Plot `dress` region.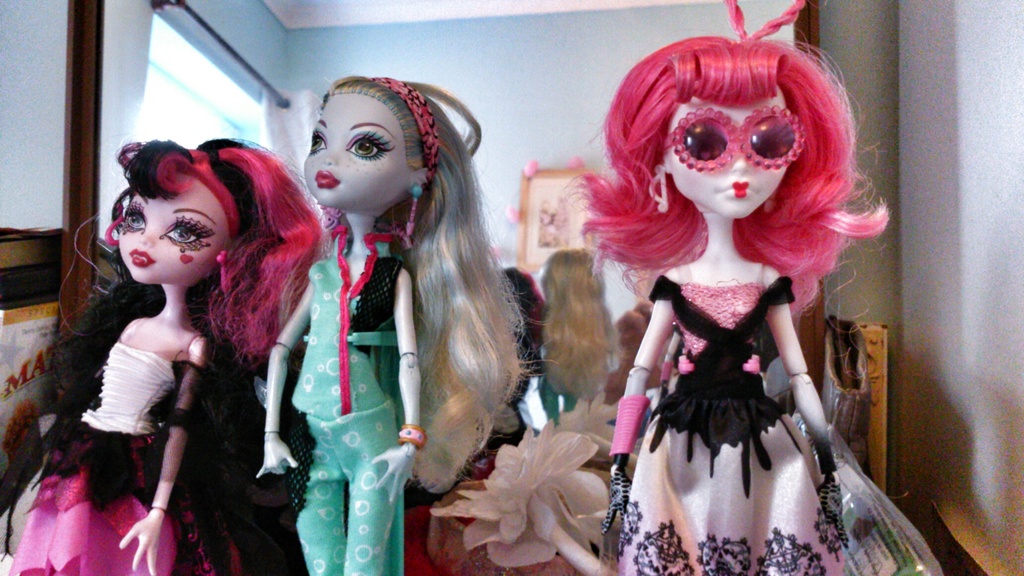
Plotted at box(6, 340, 180, 575).
